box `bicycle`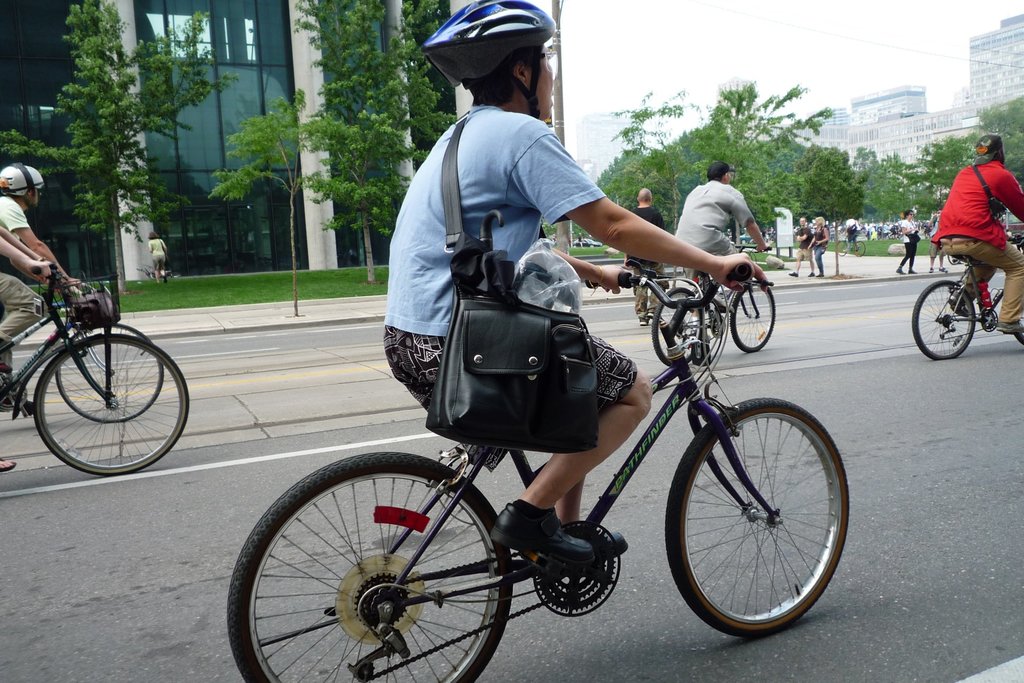
[x1=648, y1=243, x2=777, y2=368]
